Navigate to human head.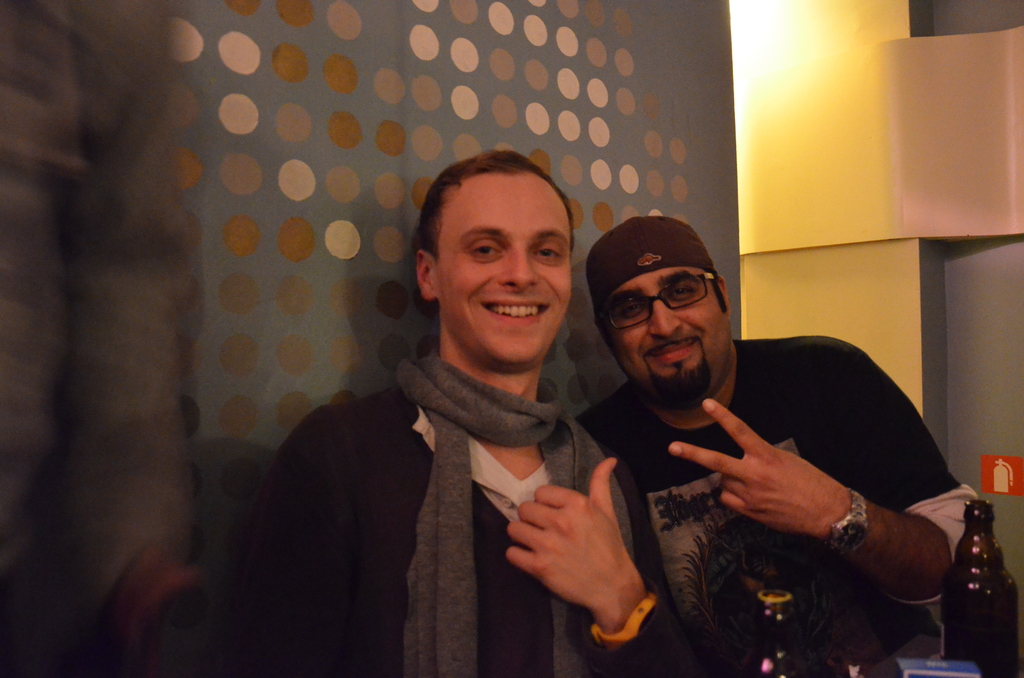
Navigation target: crop(415, 149, 575, 371).
